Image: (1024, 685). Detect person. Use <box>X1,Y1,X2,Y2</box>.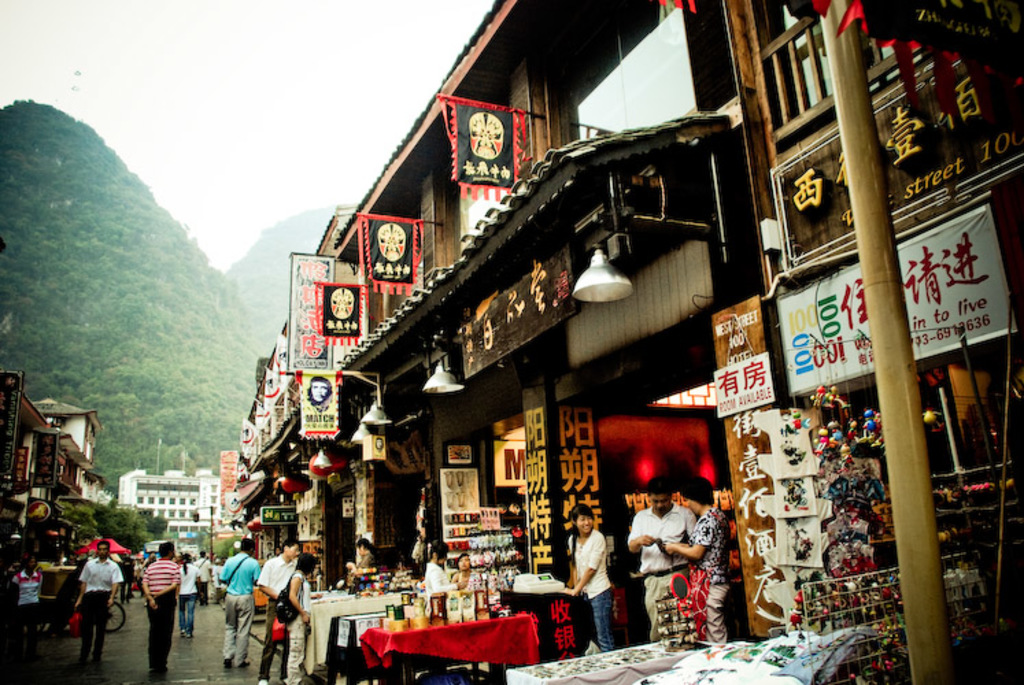
<box>662,474,731,643</box>.
